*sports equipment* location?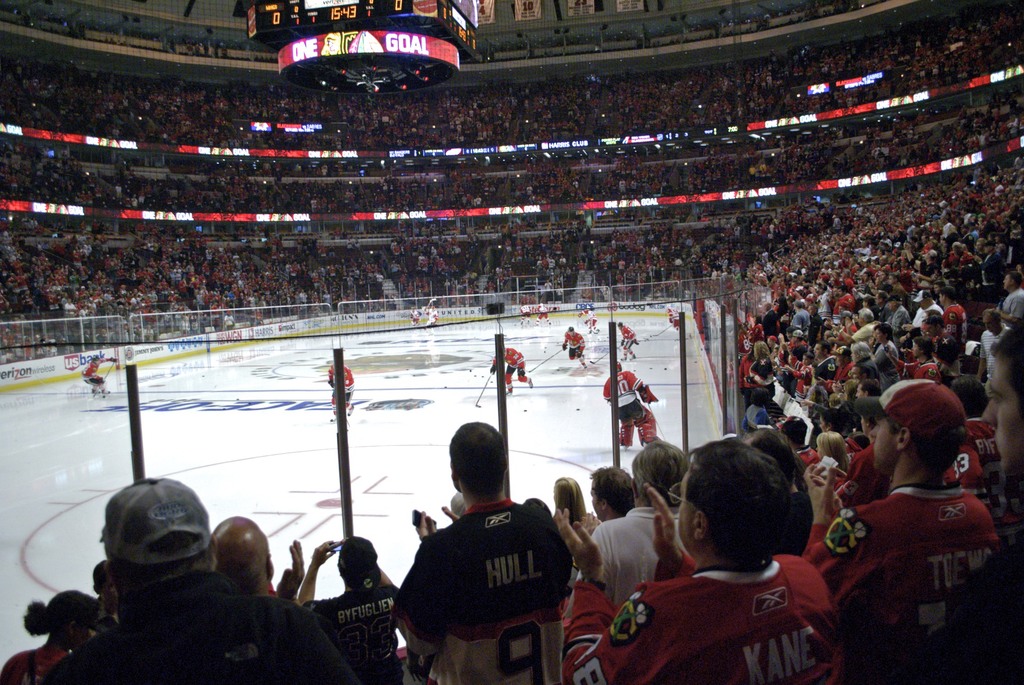
select_region(95, 359, 113, 397)
